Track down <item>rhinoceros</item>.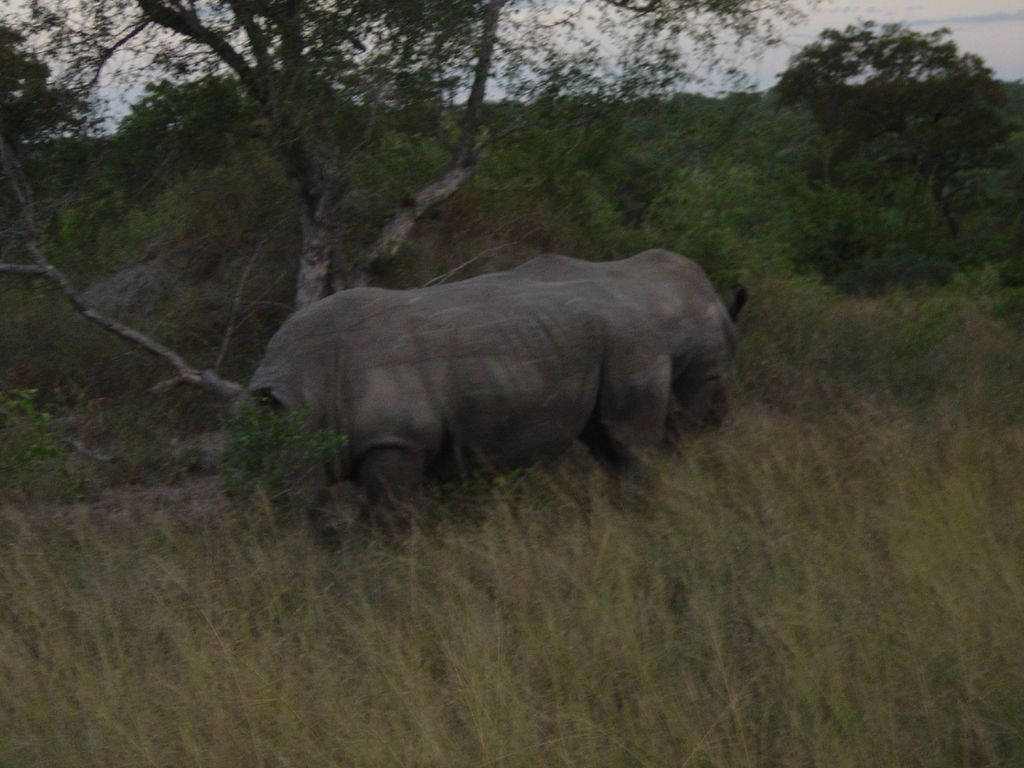
Tracked to bbox(198, 273, 673, 553).
